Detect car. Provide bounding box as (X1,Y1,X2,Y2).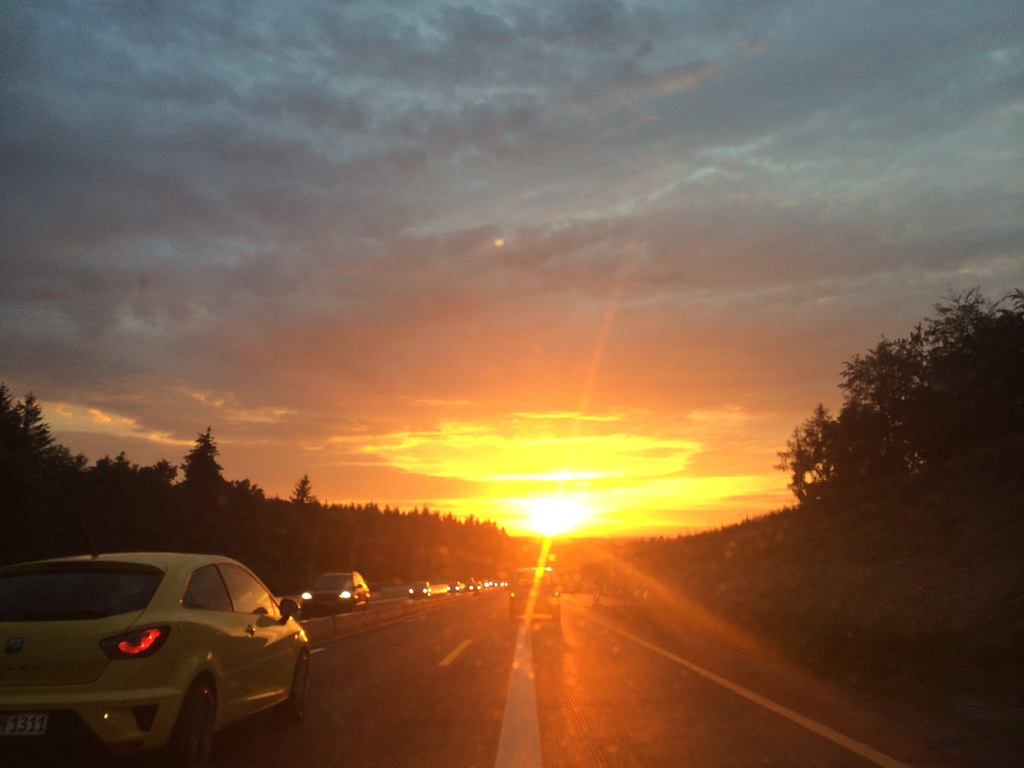
(509,566,558,616).
